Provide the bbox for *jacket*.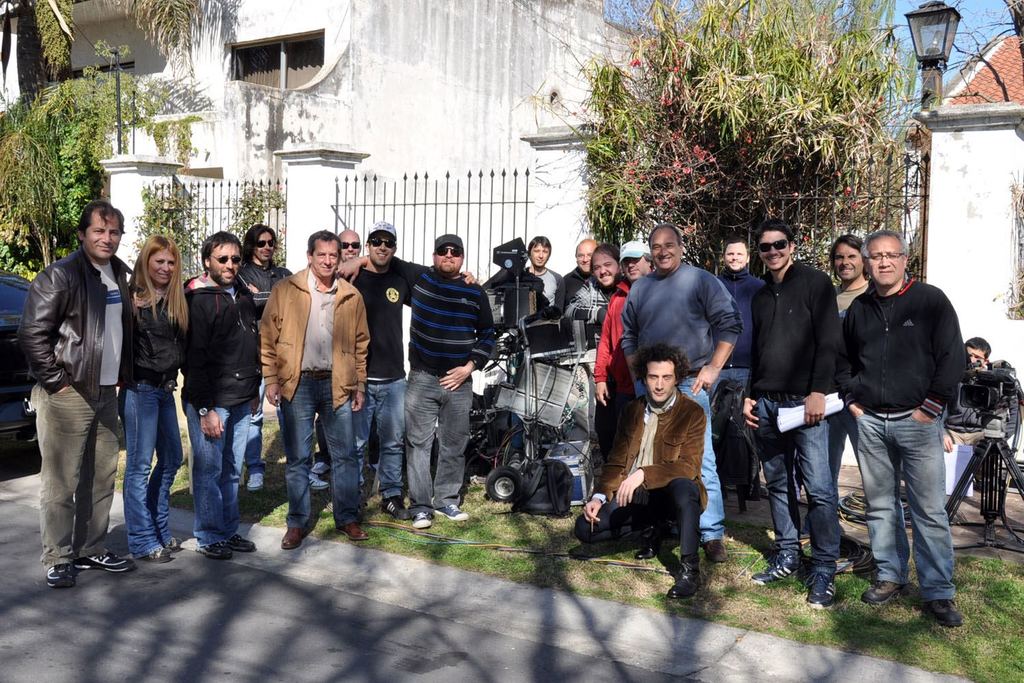
bbox(20, 245, 134, 393).
